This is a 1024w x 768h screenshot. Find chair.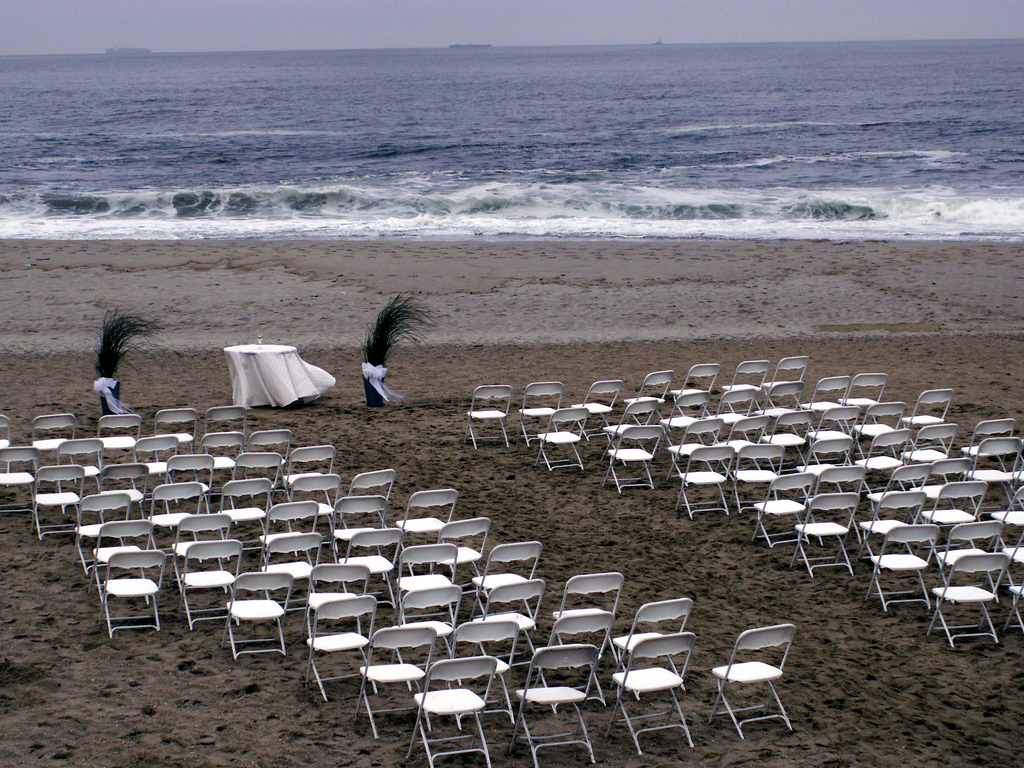
Bounding box: x1=614 y1=598 x2=694 y2=701.
